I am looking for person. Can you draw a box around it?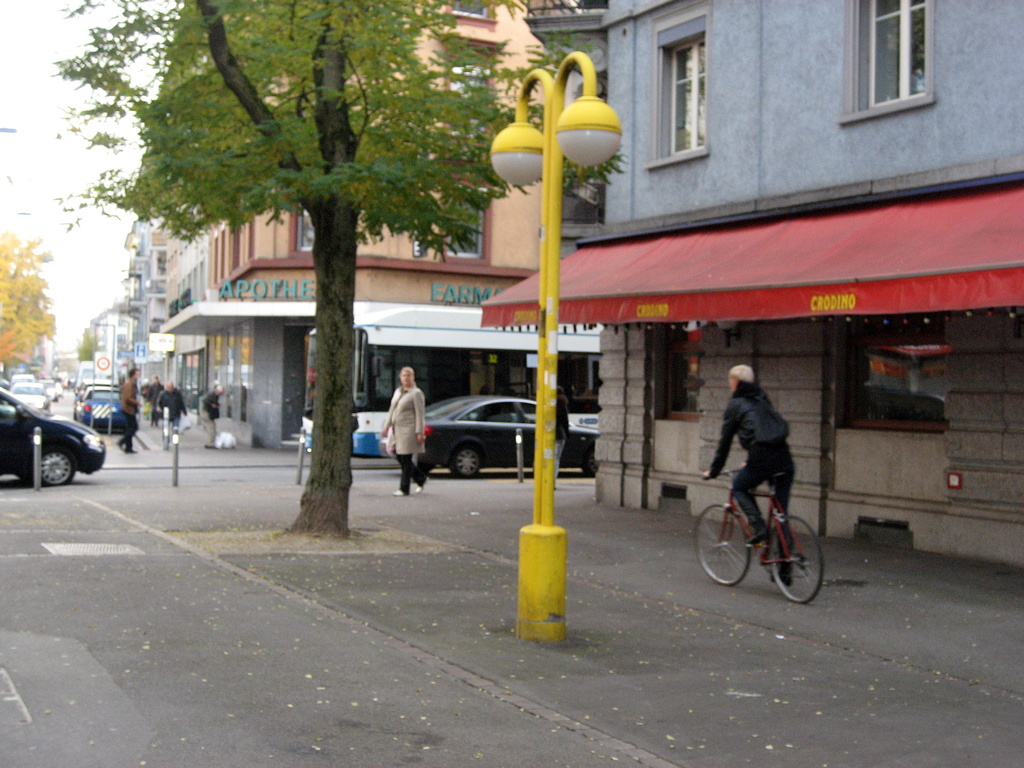
Sure, the bounding box is (201, 385, 228, 448).
